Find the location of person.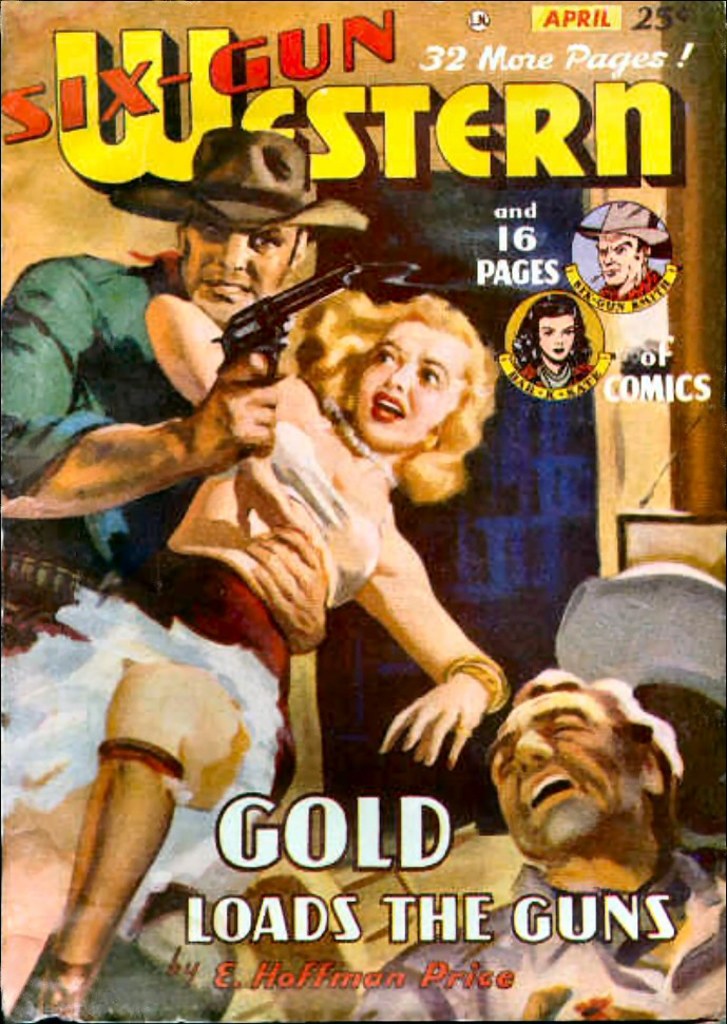
Location: box(0, 125, 359, 660).
